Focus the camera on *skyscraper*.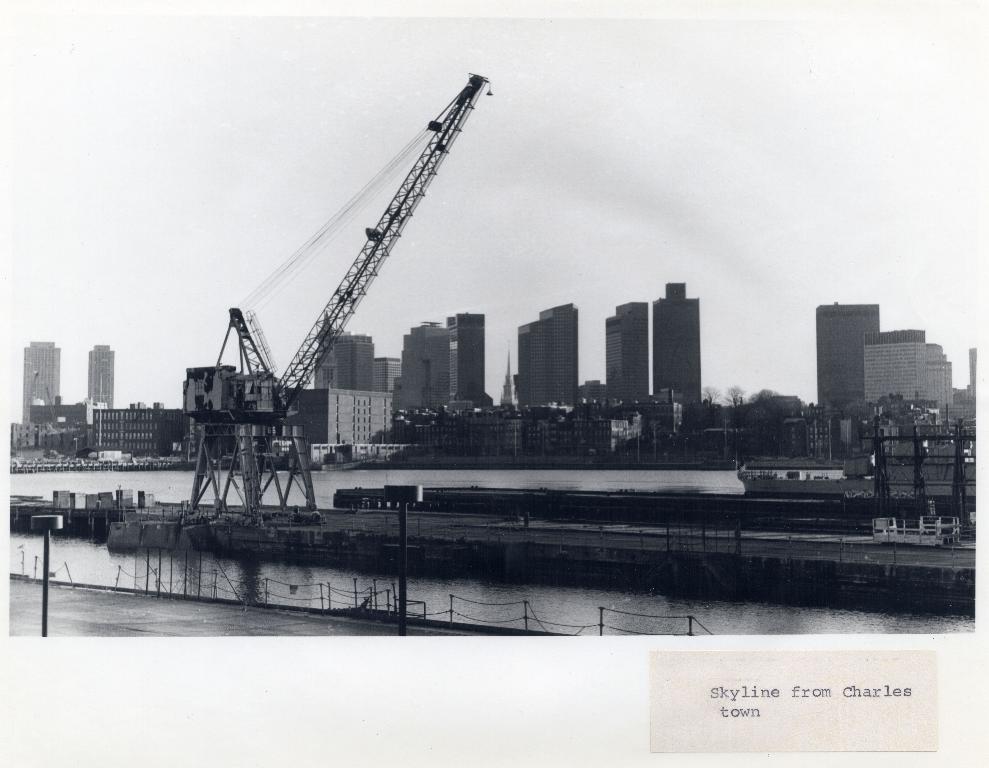
Focus region: 814 302 878 407.
